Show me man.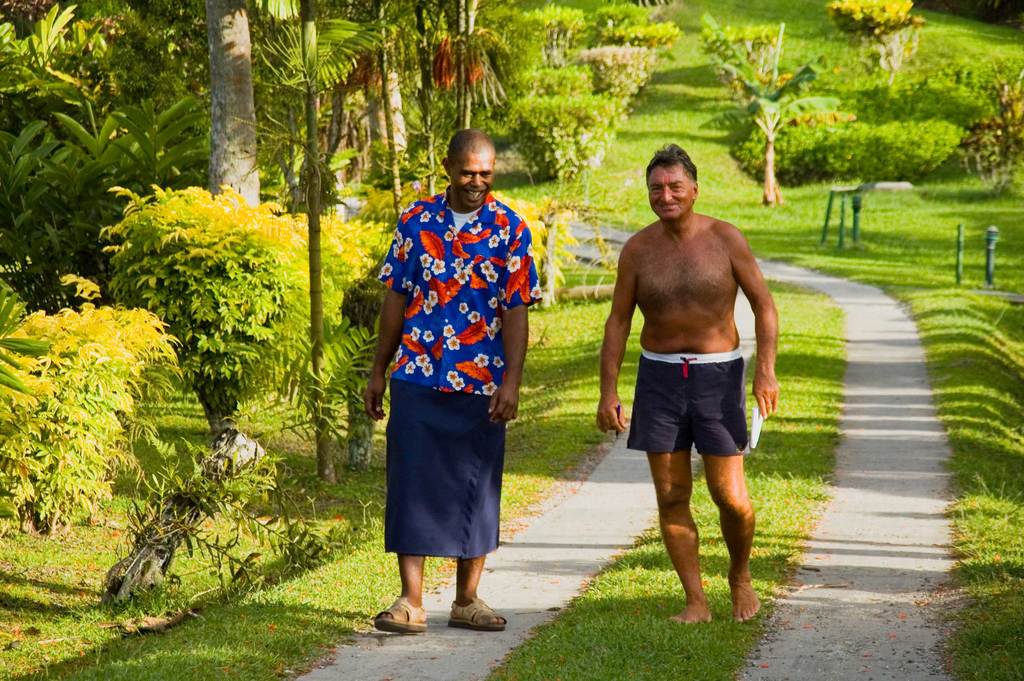
man is here: 365,129,545,636.
